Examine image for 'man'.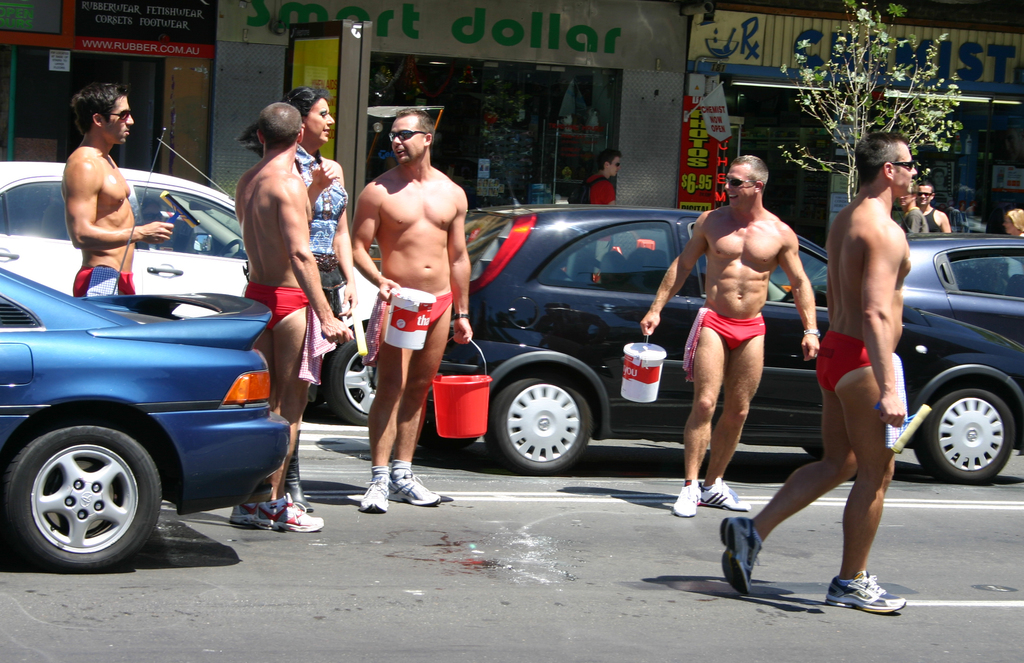
Examination result: <region>579, 149, 625, 211</region>.
